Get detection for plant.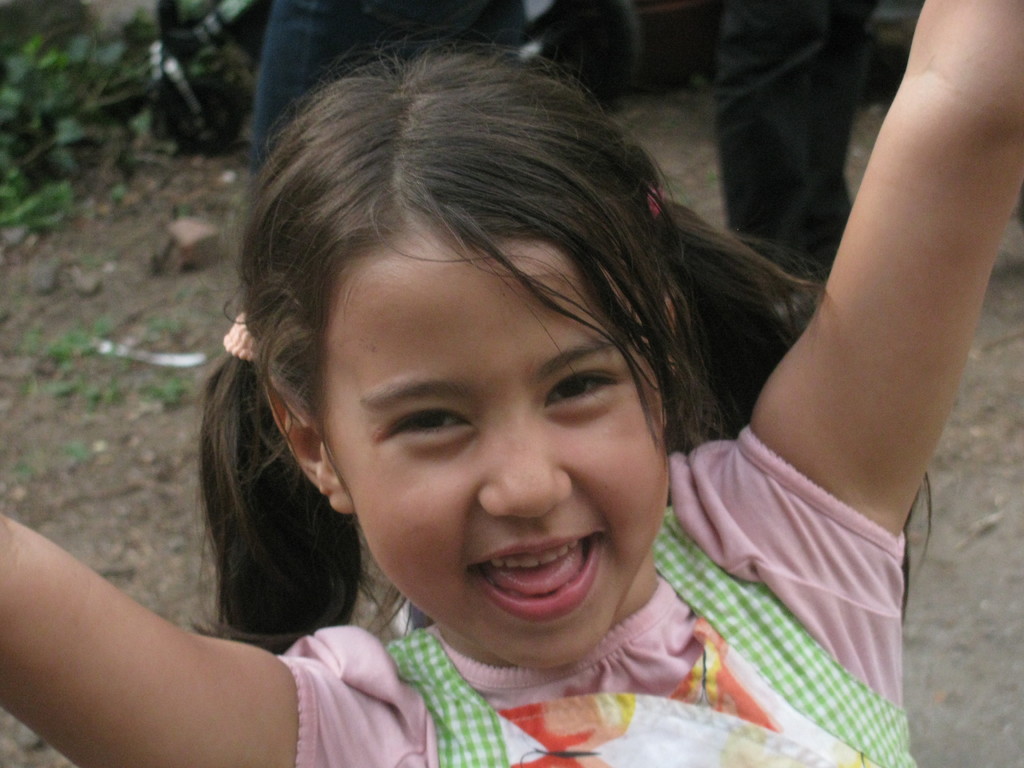
Detection: 22:333:36:352.
